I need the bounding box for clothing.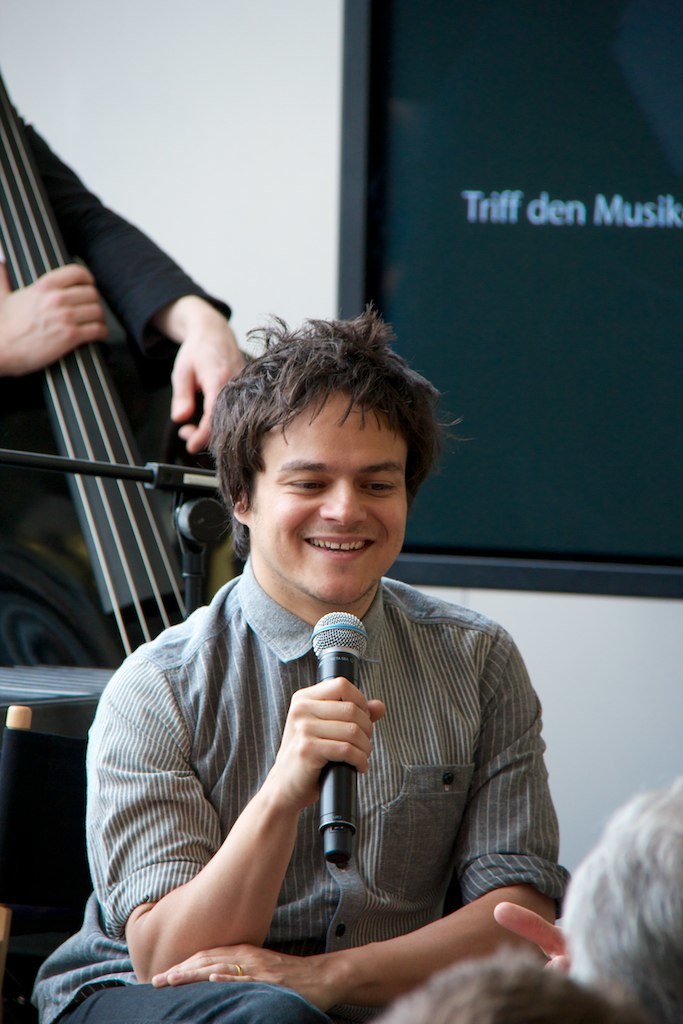
Here it is: {"x1": 0, "y1": 81, "x2": 232, "y2": 1023}.
